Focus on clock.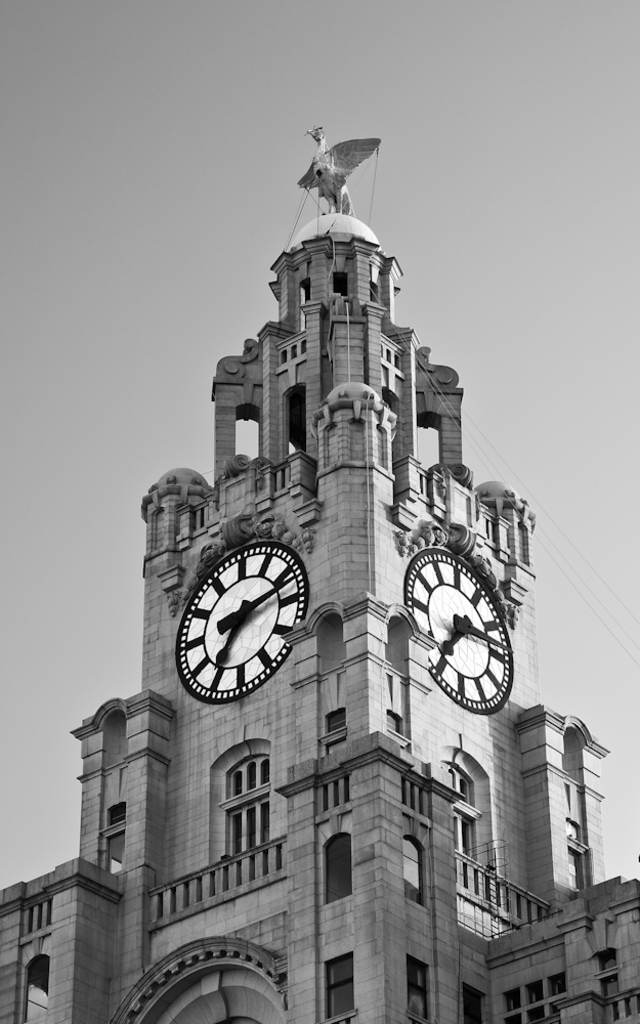
Focused at (x1=404, y1=549, x2=521, y2=709).
